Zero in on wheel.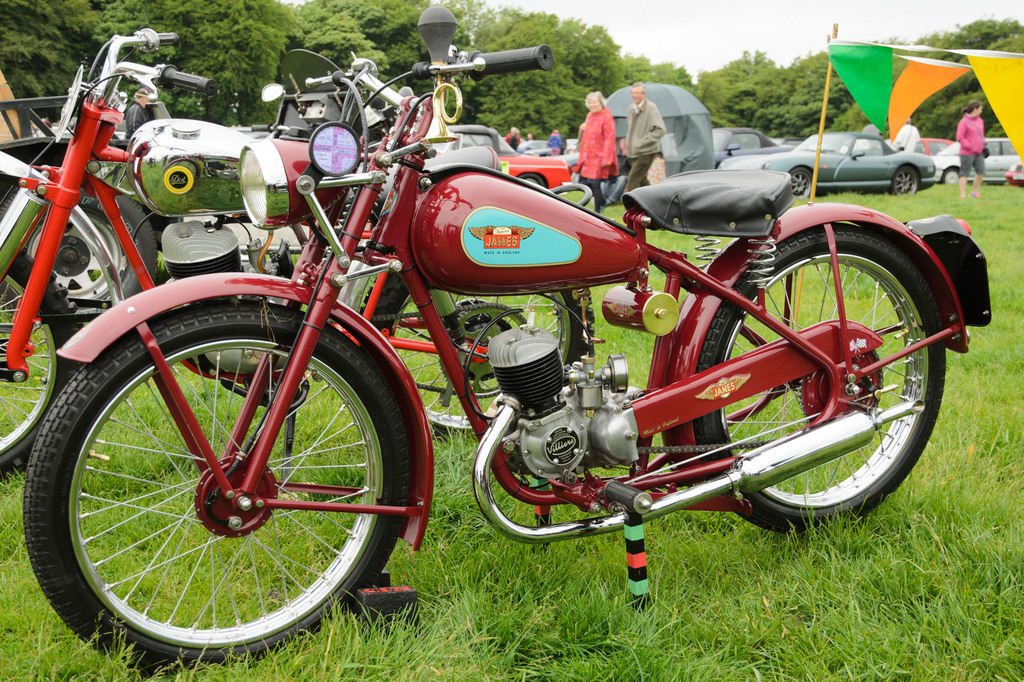
Zeroed in: (517, 173, 546, 187).
